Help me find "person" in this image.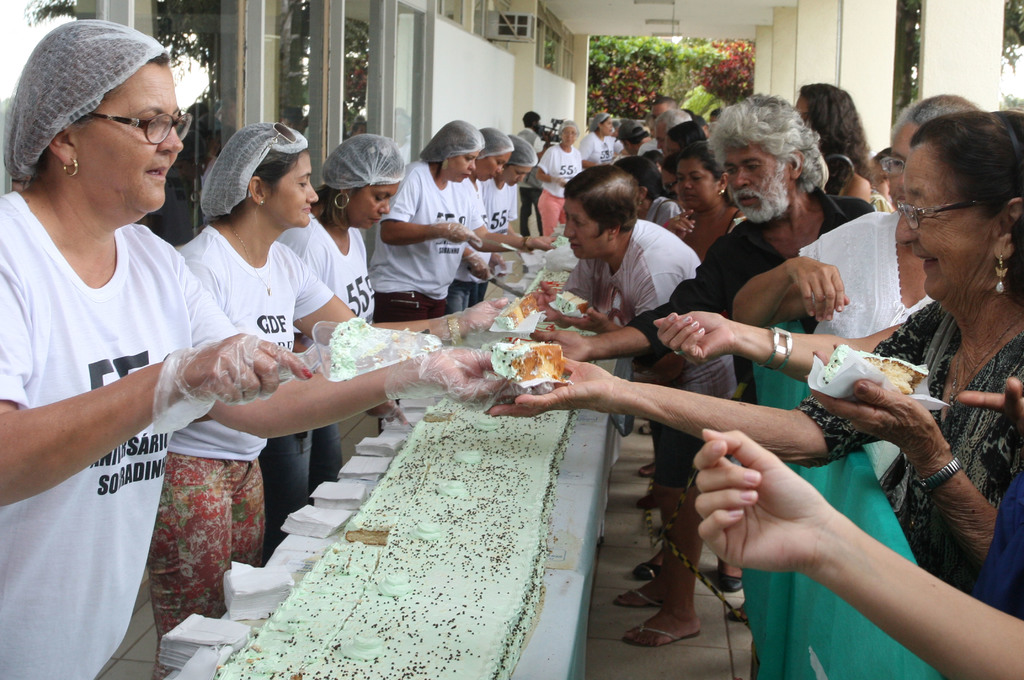
Found it: (645, 100, 960, 396).
